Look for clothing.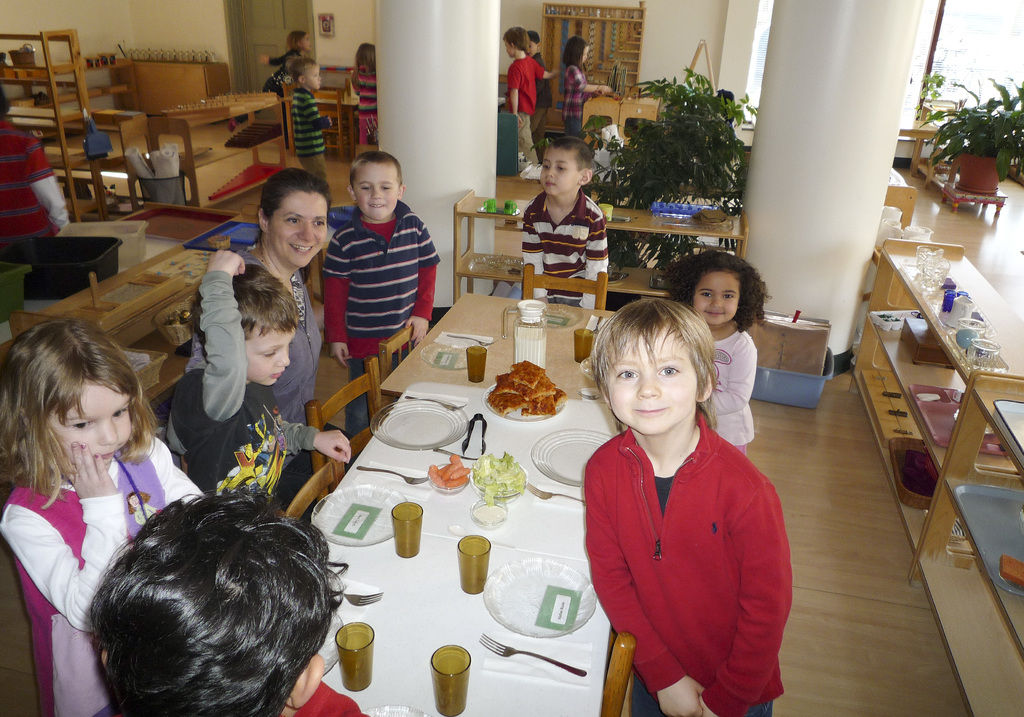
Found: [left=292, top=86, right=330, bottom=178].
